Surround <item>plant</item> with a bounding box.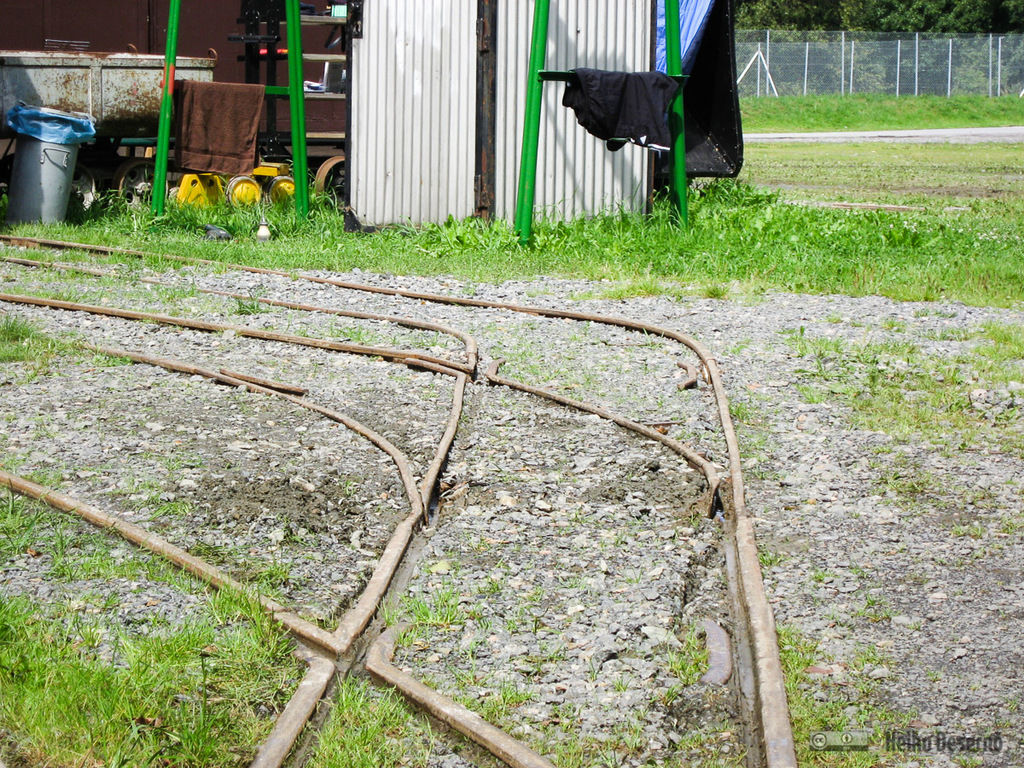
711, 523, 723, 540.
